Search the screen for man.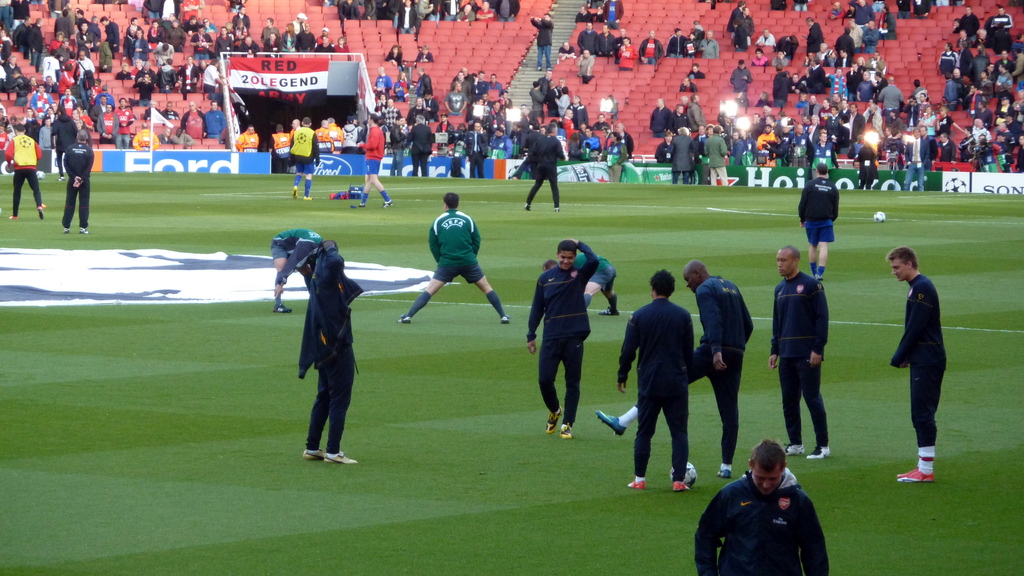
Found at pyautogui.locateOnScreen(835, 28, 854, 61).
